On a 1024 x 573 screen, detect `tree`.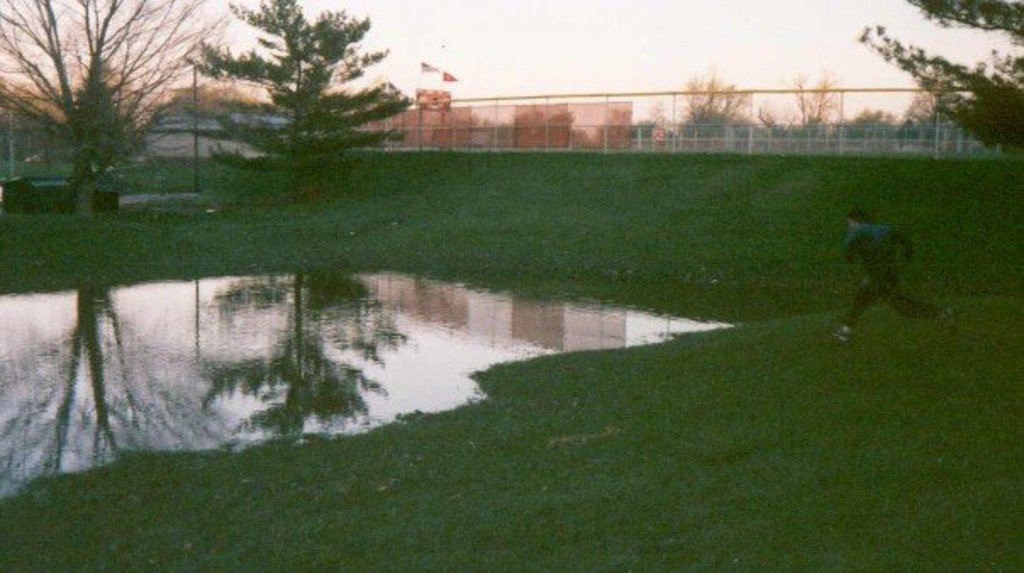
bbox=[0, 0, 244, 188].
